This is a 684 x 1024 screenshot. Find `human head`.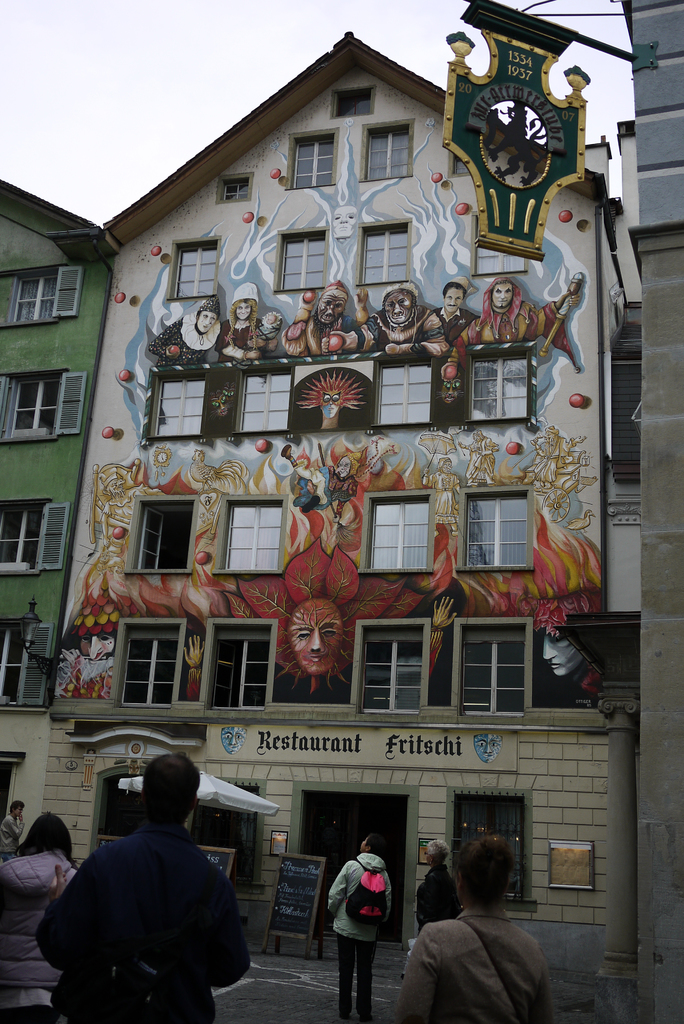
Bounding box: (541, 426, 557, 443).
